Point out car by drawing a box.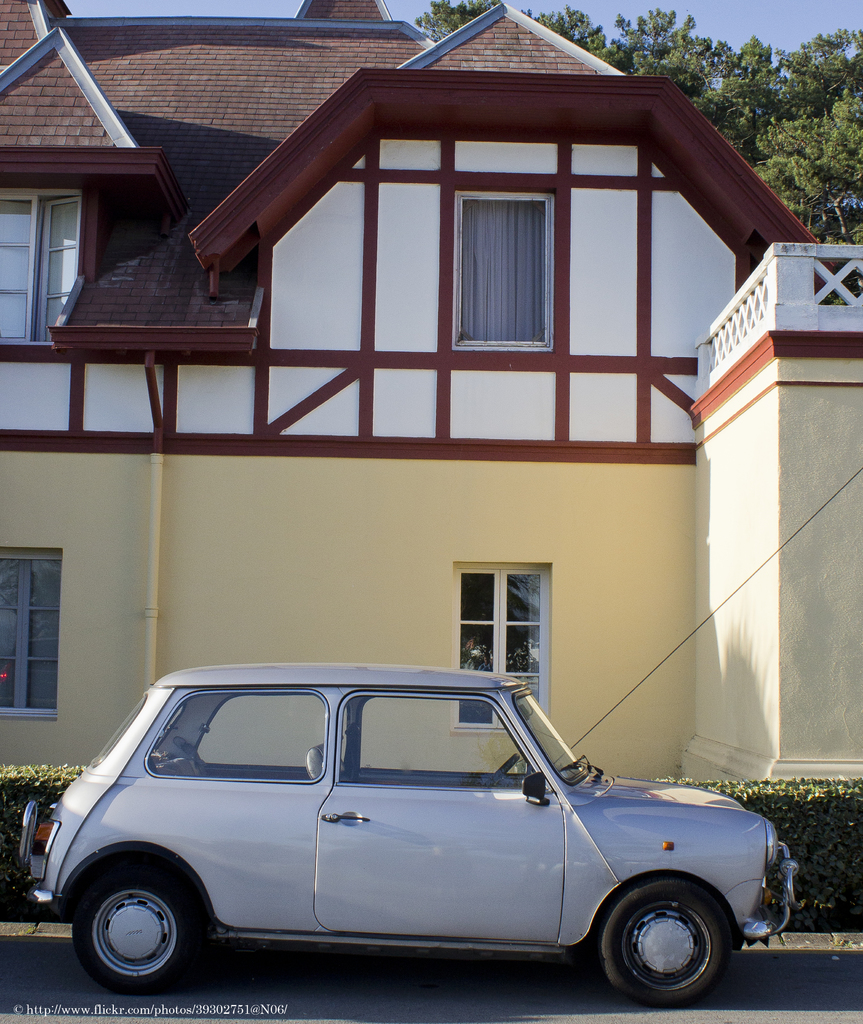
(x1=27, y1=671, x2=797, y2=1008).
